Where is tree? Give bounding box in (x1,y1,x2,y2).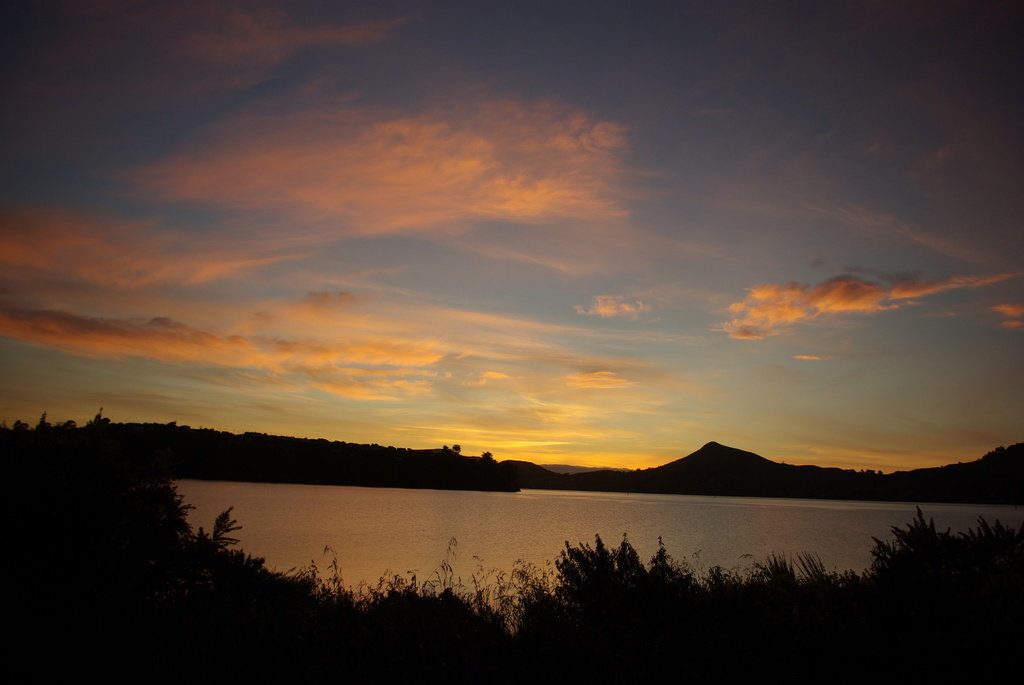
(453,444,462,456).
